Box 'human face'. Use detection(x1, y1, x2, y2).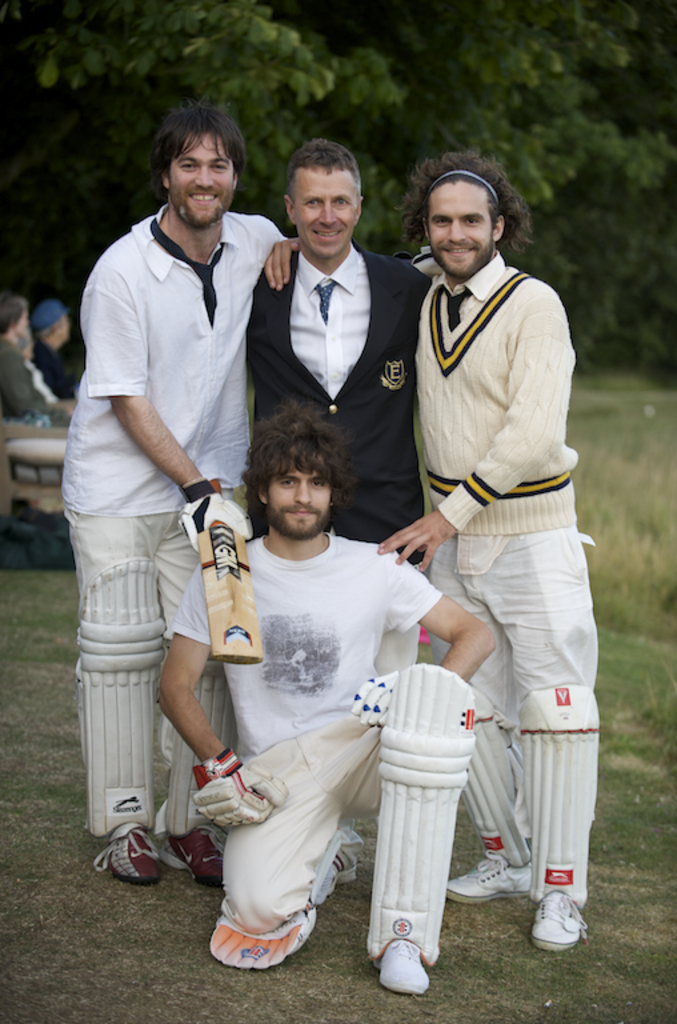
detection(268, 456, 331, 535).
